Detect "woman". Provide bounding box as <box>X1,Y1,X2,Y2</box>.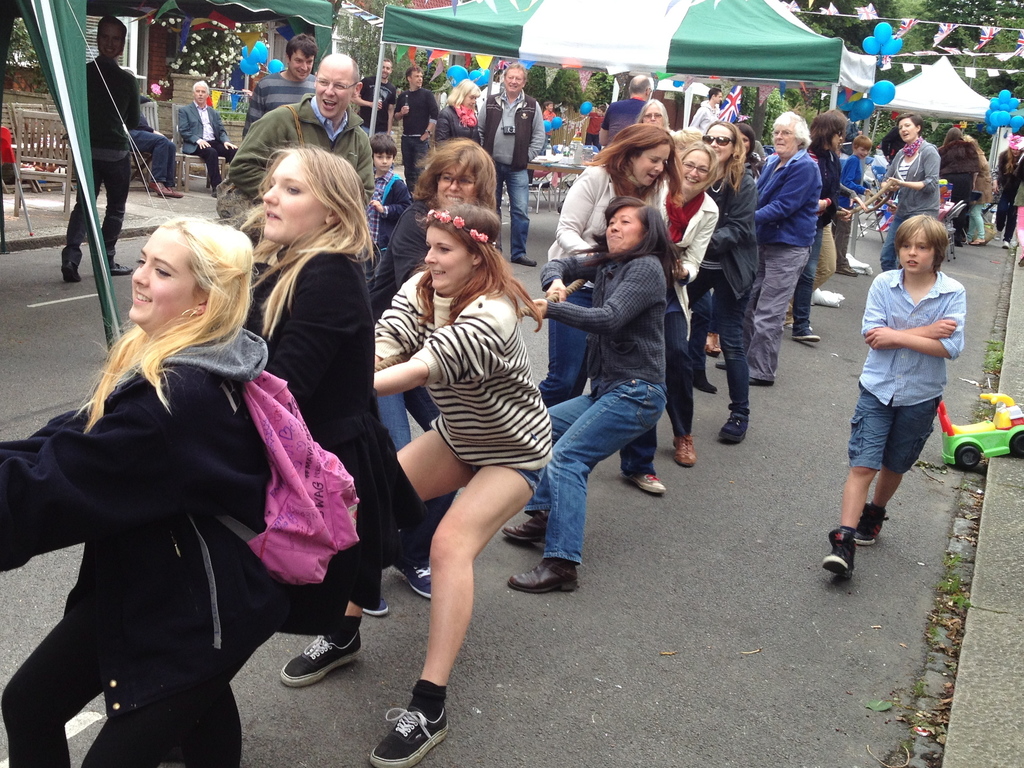
<box>278,210,550,767</box>.
